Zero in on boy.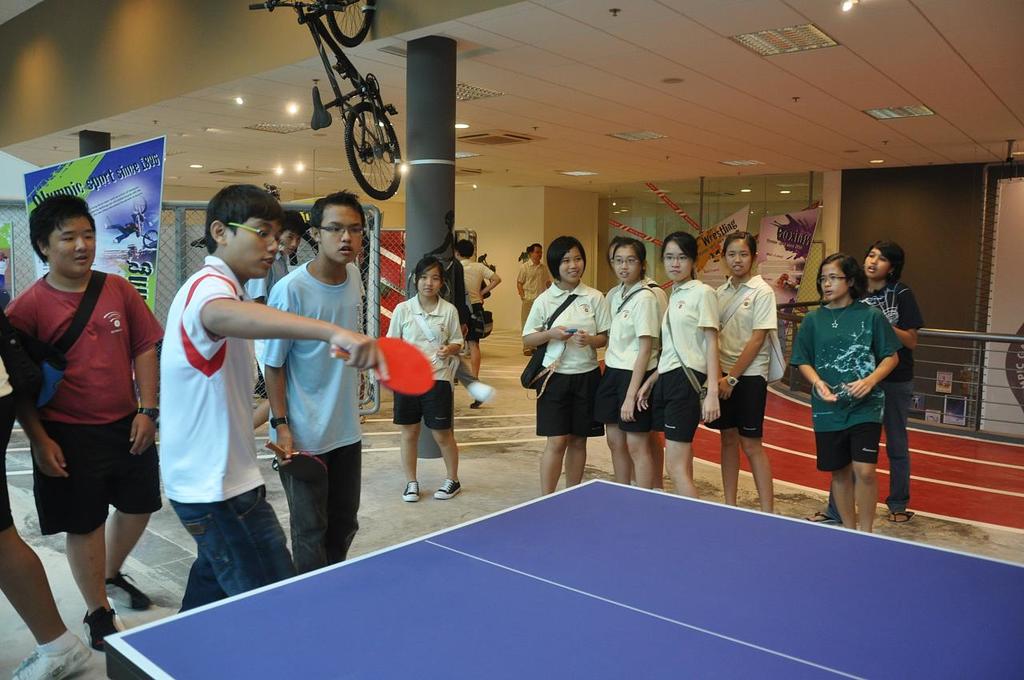
Zeroed in: select_region(452, 235, 505, 380).
